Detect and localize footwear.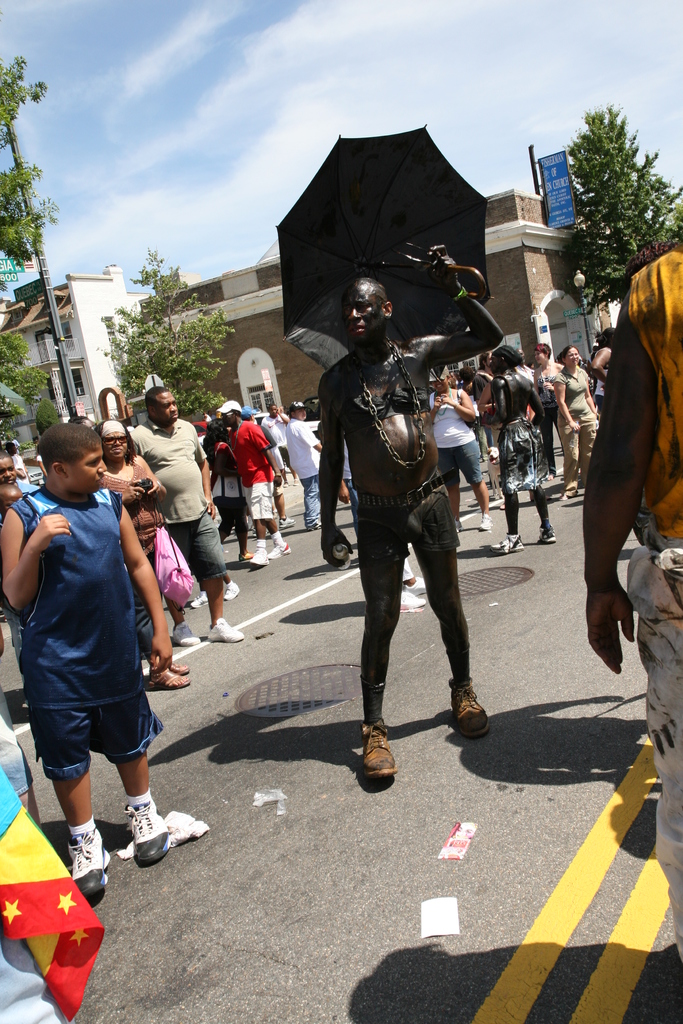
Localized at (69, 837, 107, 898).
